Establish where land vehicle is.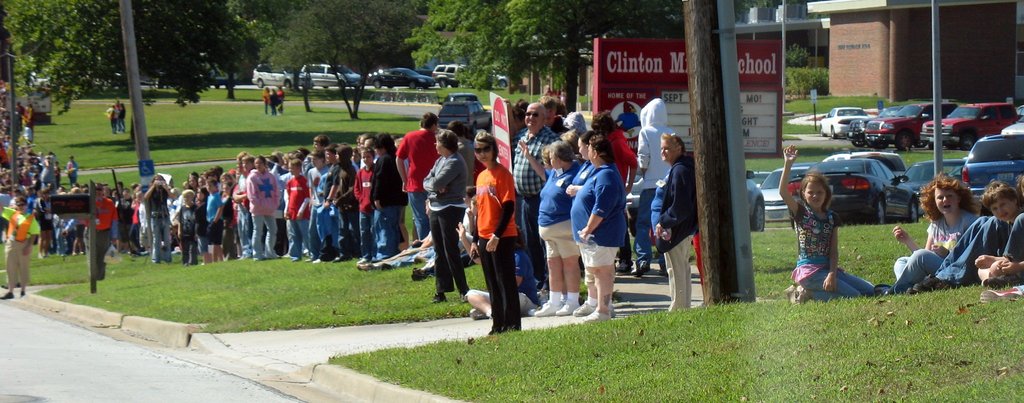
Established at <region>431, 62, 483, 88</region>.
